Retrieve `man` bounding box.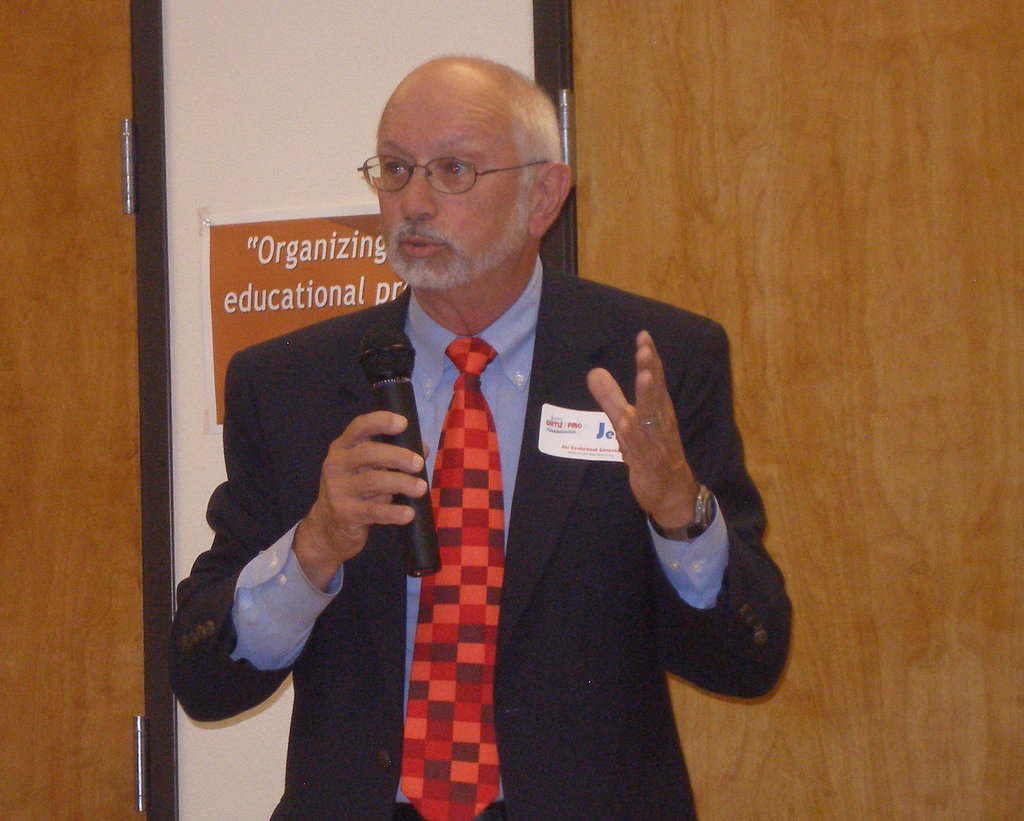
Bounding box: {"left": 188, "top": 69, "right": 774, "bottom": 790}.
